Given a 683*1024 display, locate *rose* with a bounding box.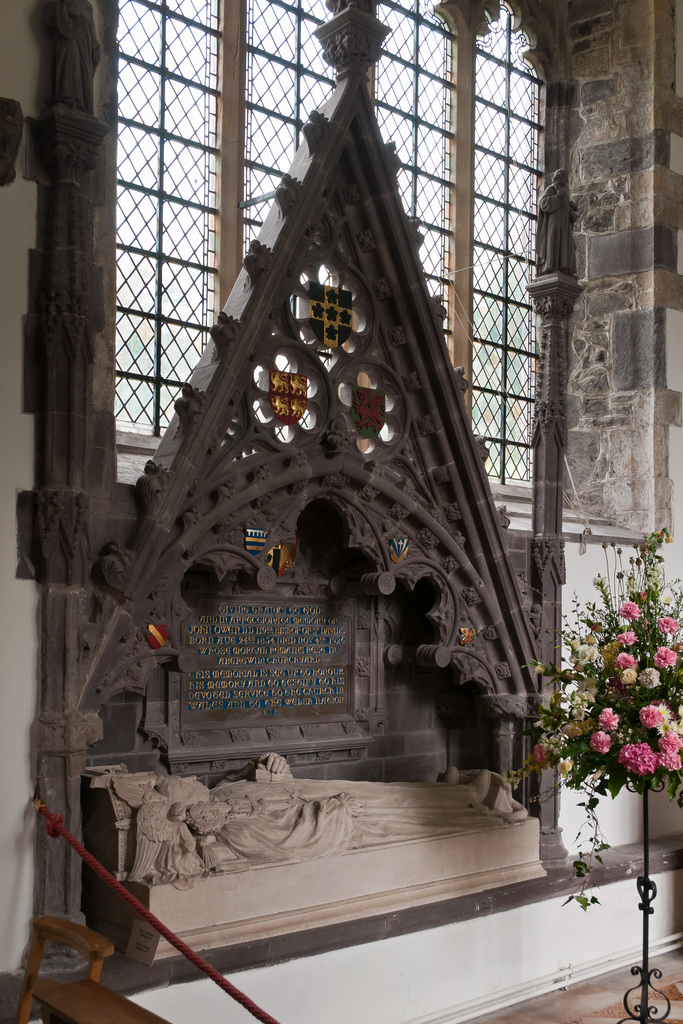
Located: [left=618, top=727, right=682, bottom=774].
